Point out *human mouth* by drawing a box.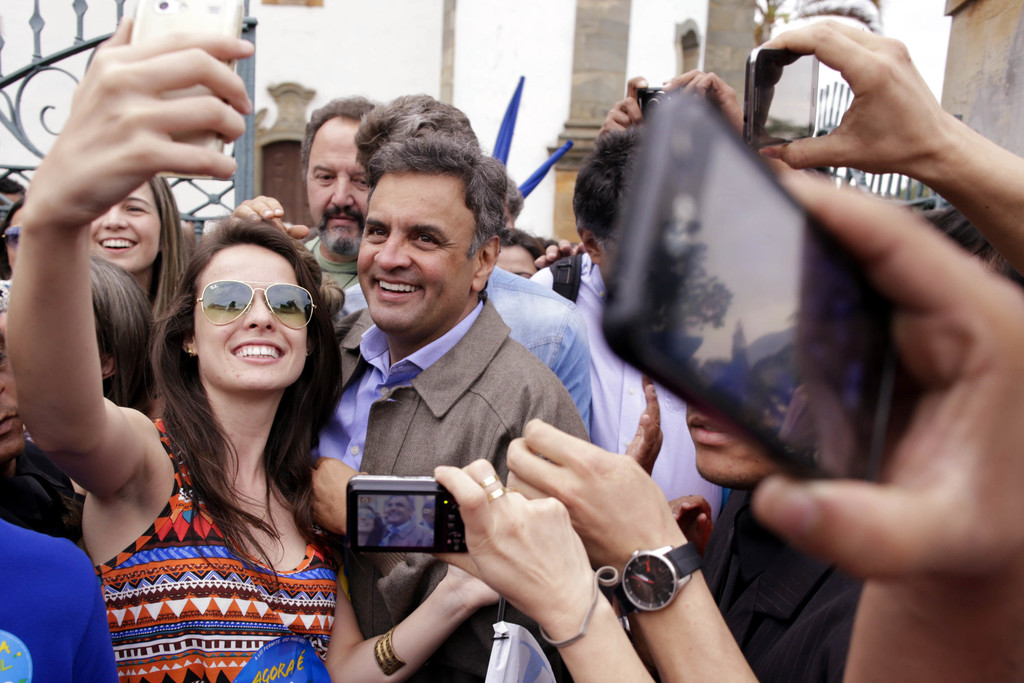
crop(325, 213, 359, 226).
